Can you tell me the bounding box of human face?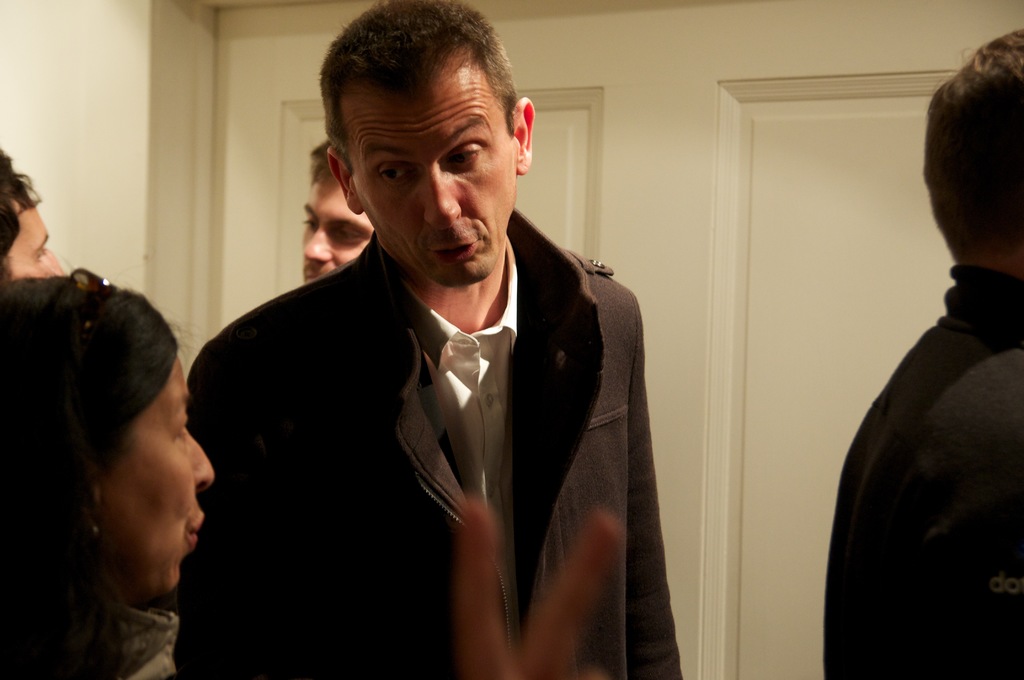
locate(353, 58, 524, 284).
